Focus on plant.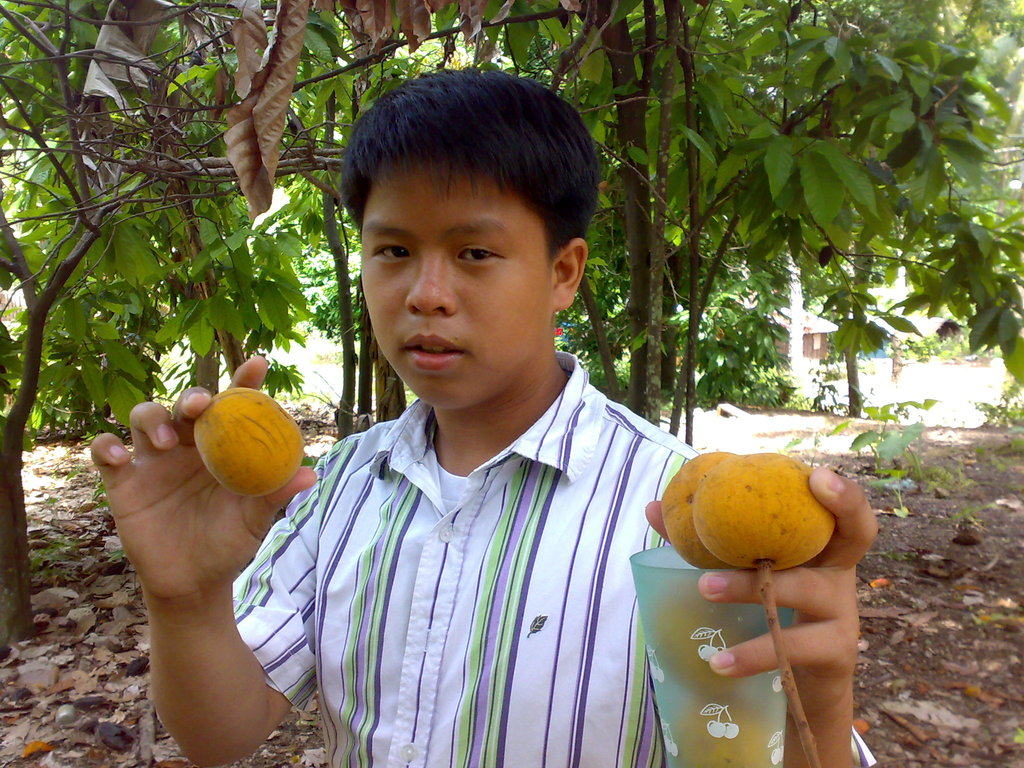
Focused at rect(979, 442, 1011, 479).
